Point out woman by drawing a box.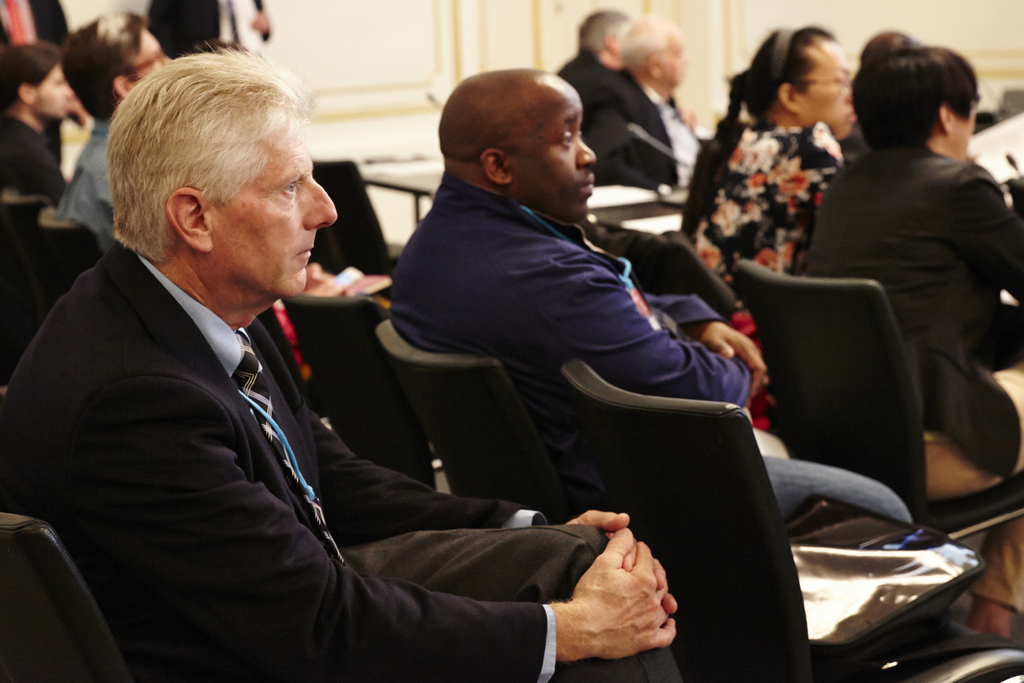
{"x1": 686, "y1": 33, "x2": 881, "y2": 289}.
